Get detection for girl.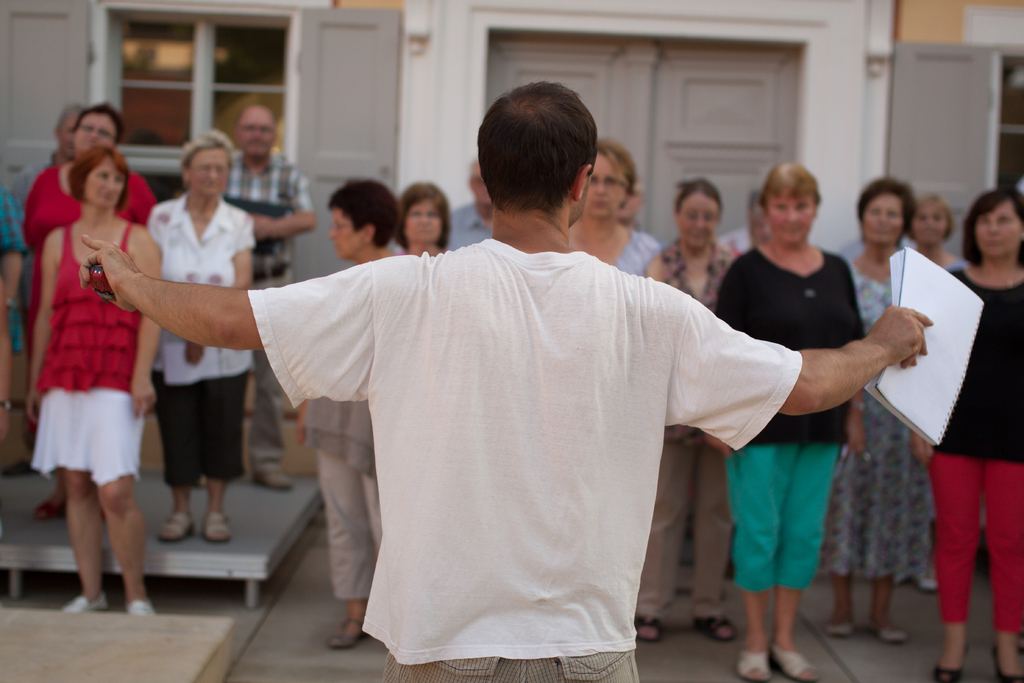
Detection: bbox=(808, 179, 934, 634).
